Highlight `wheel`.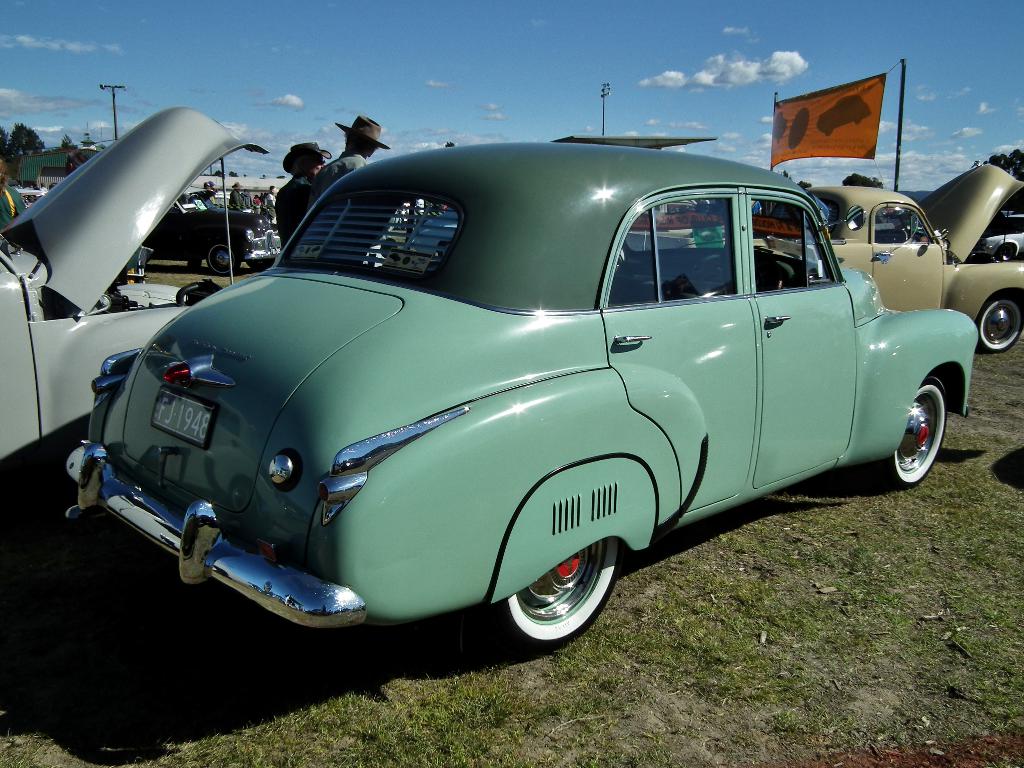
Highlighted region: (x1=884, y1=377, x2=947, y2=484).
